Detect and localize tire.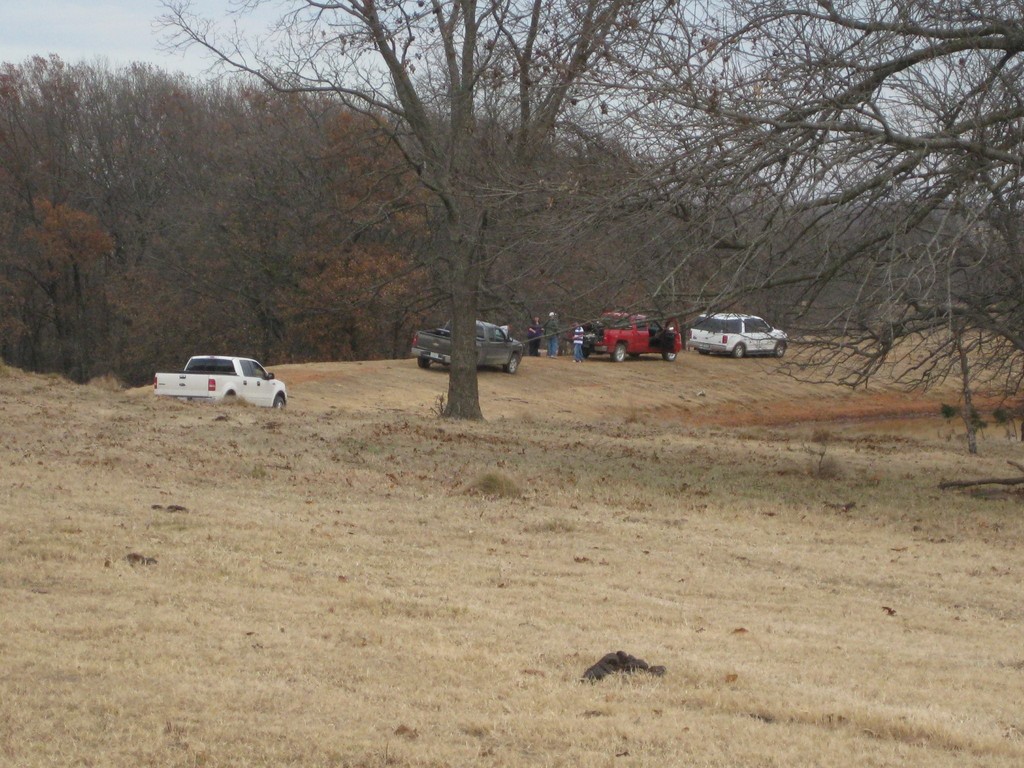
Localized at crop(275, 396, 284, 409).
